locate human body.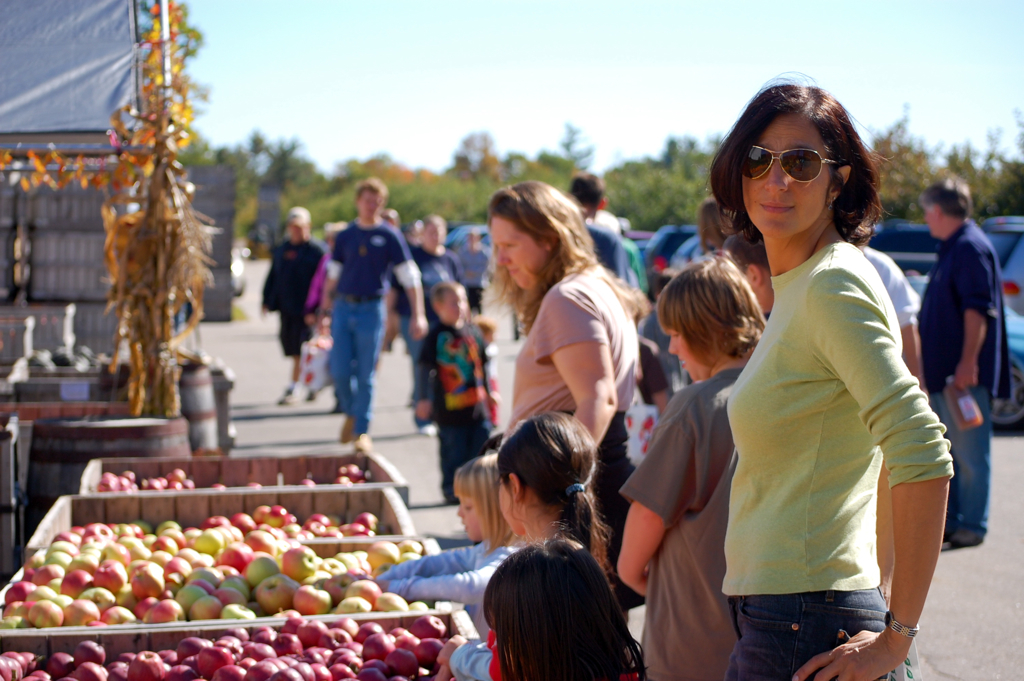
Bounding box: <bbox>316, 177, 424, 456</bbox>.
